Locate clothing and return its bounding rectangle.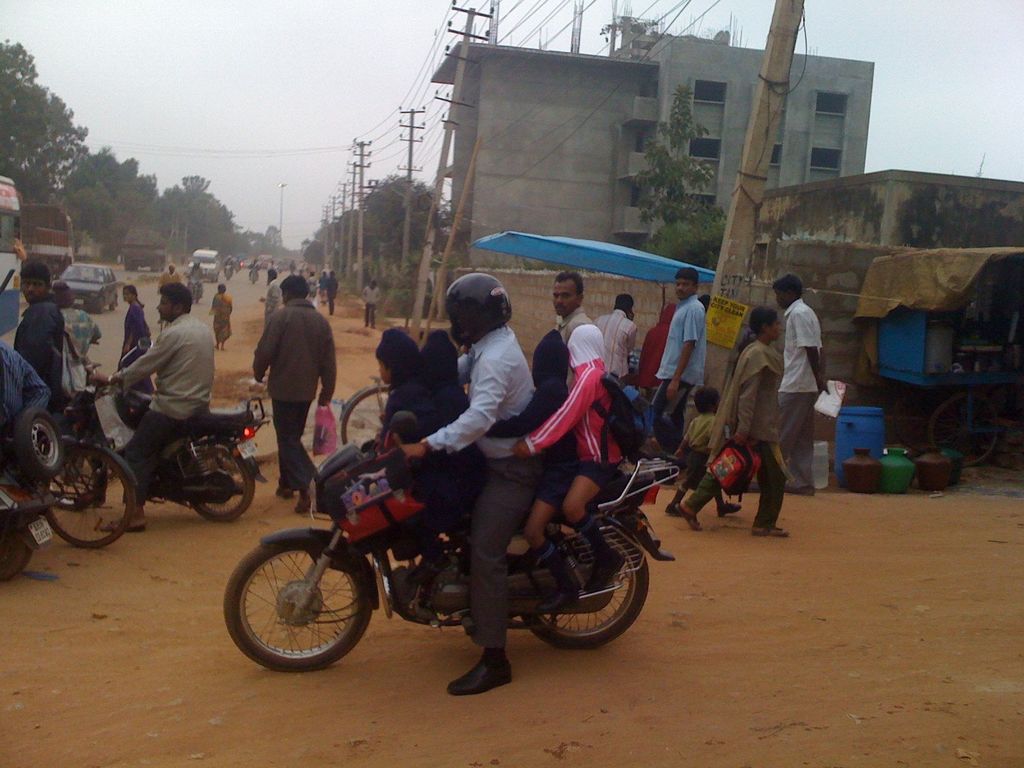
crop(0, 338, 58, 438).
